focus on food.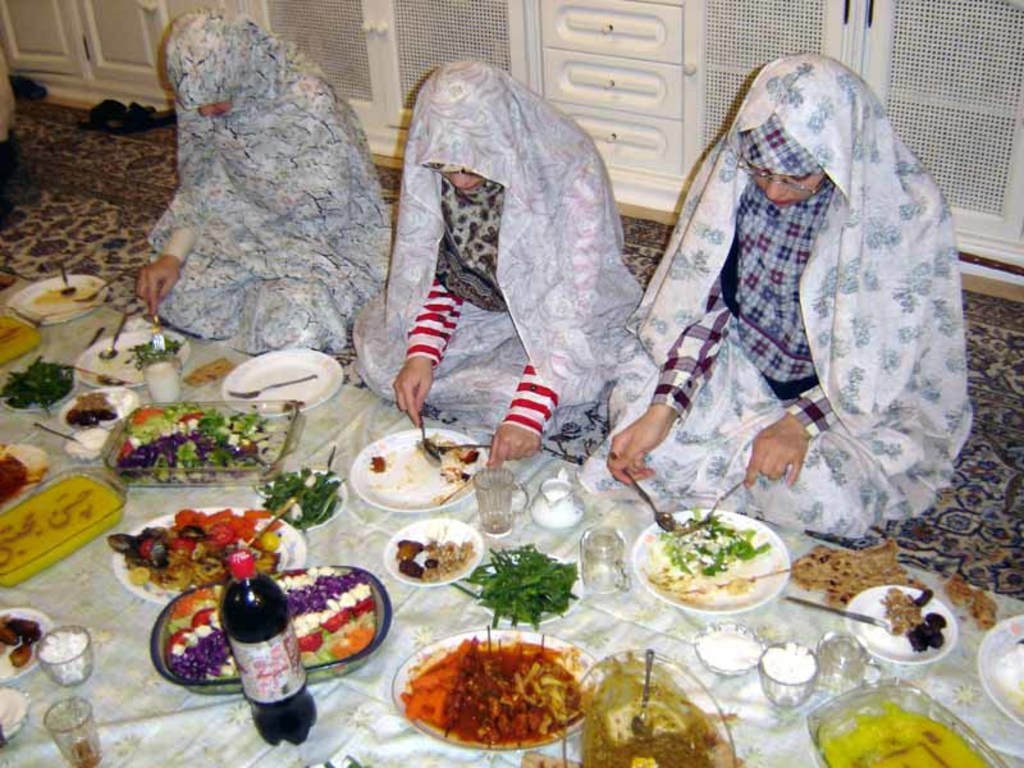
Focused at pyautogui.locateOnScreen(645, 503, 774, 602).
